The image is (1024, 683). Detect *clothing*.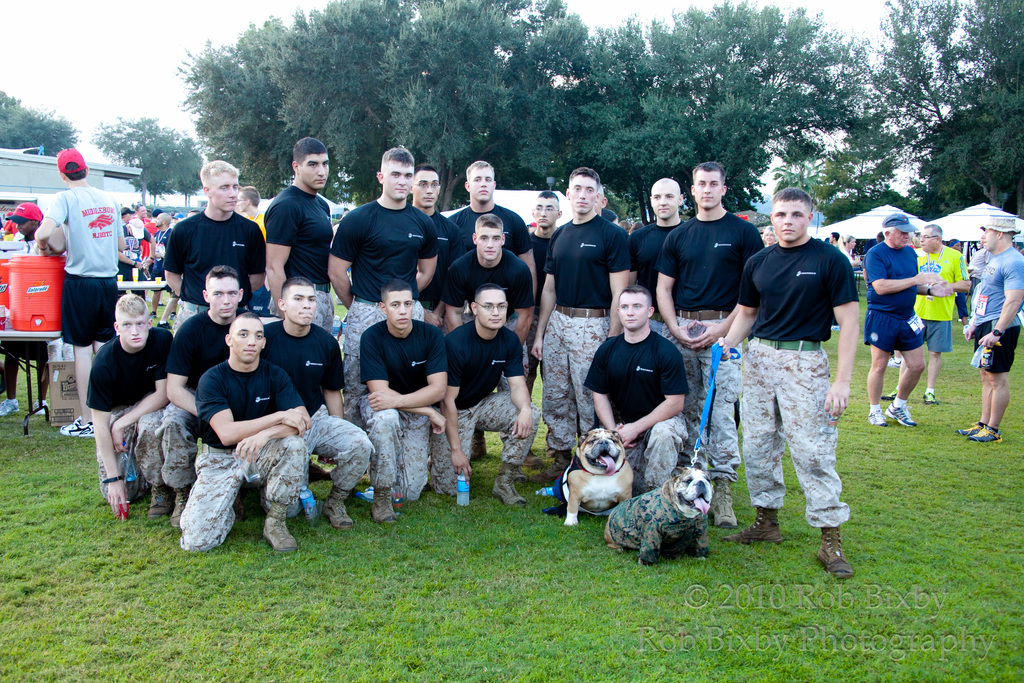
Detection: <box>123,225,150,304</box>.
